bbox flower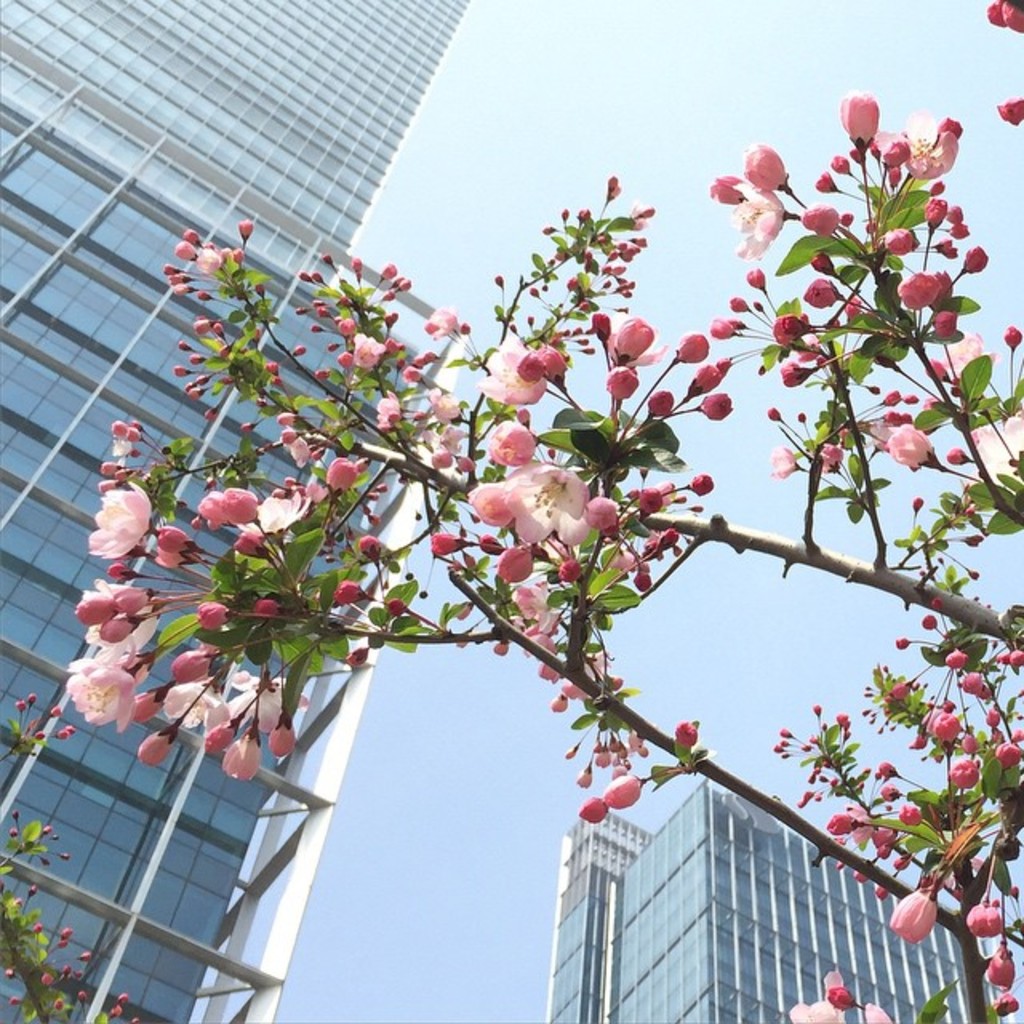
{"left": 734, "top": 182, "right": 786, "bottom": 261}
